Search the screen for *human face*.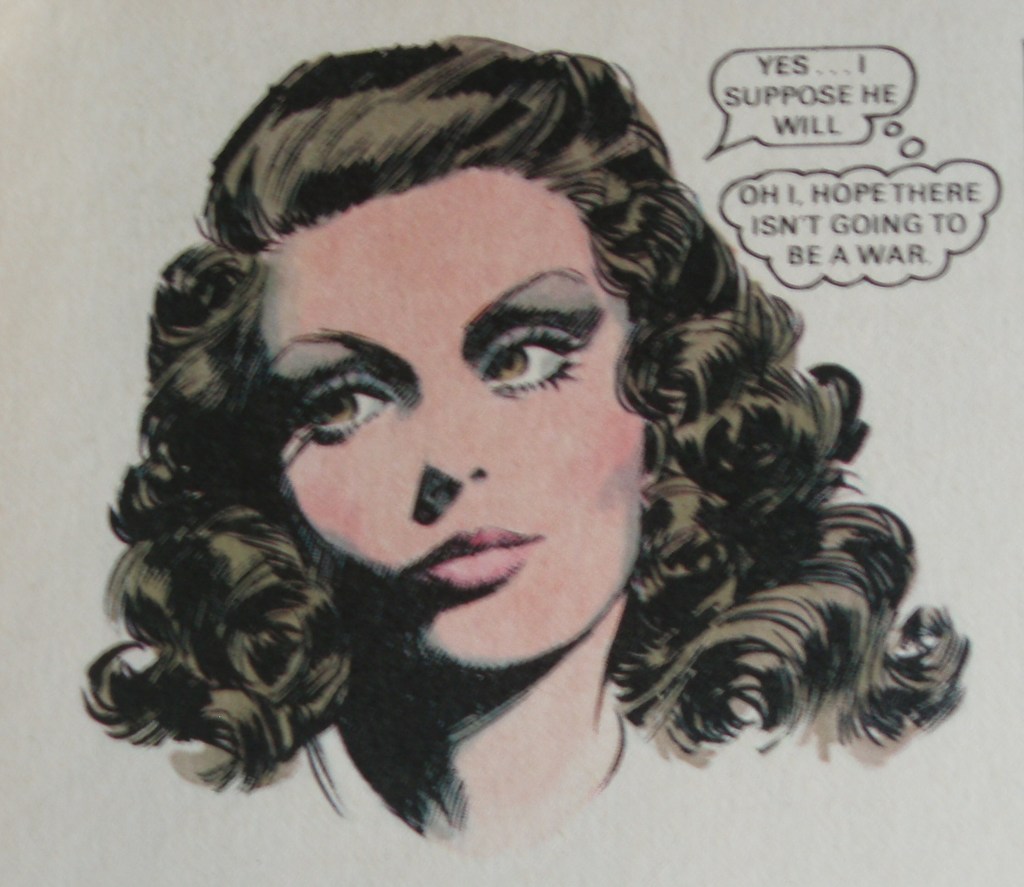
Found at {"left": 259, "top": 167, "right": 651, "bottom": 672}.
